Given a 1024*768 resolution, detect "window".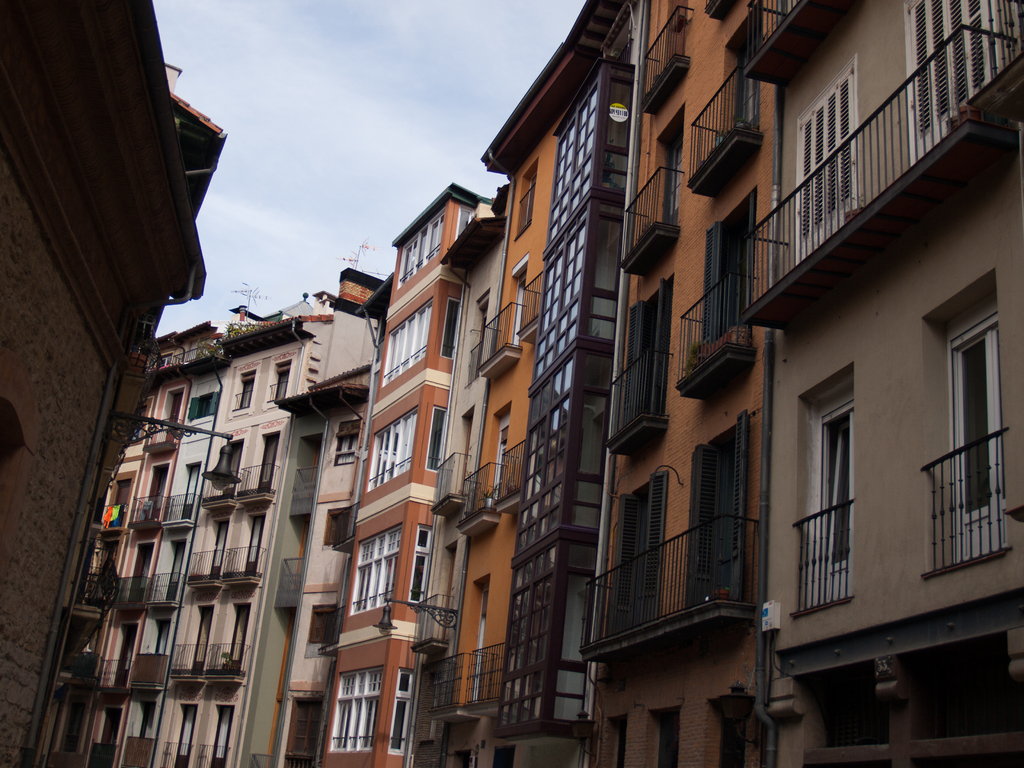
(145,467,173,519).
